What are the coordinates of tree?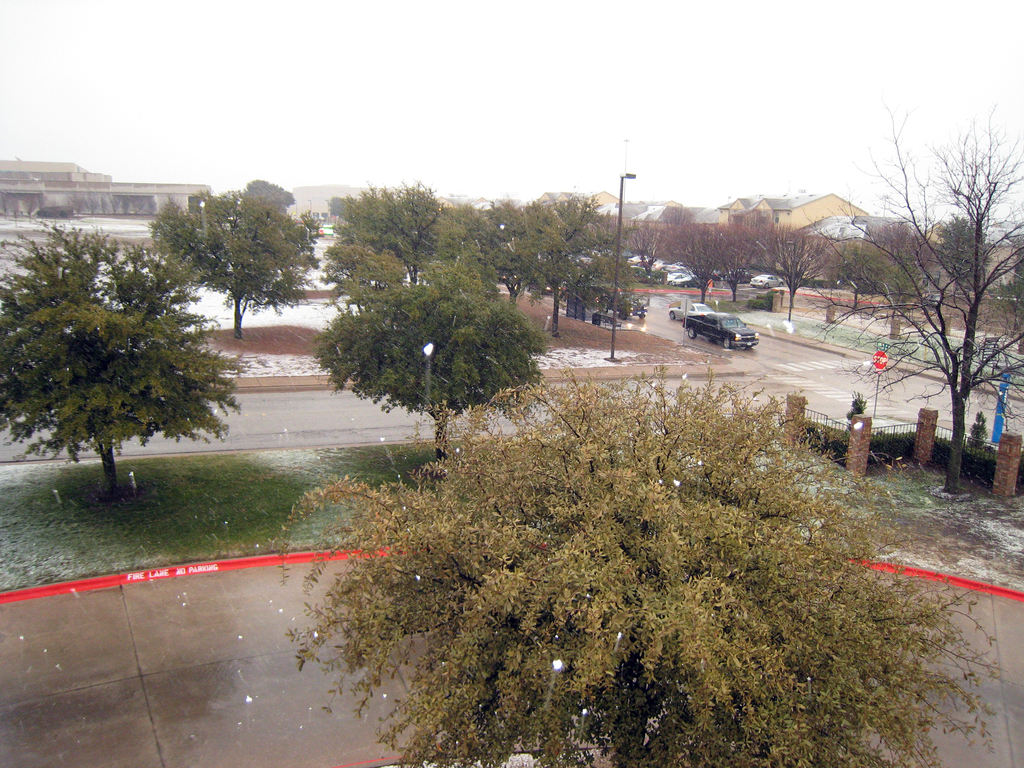
<box>133,207,319,326</box>.
